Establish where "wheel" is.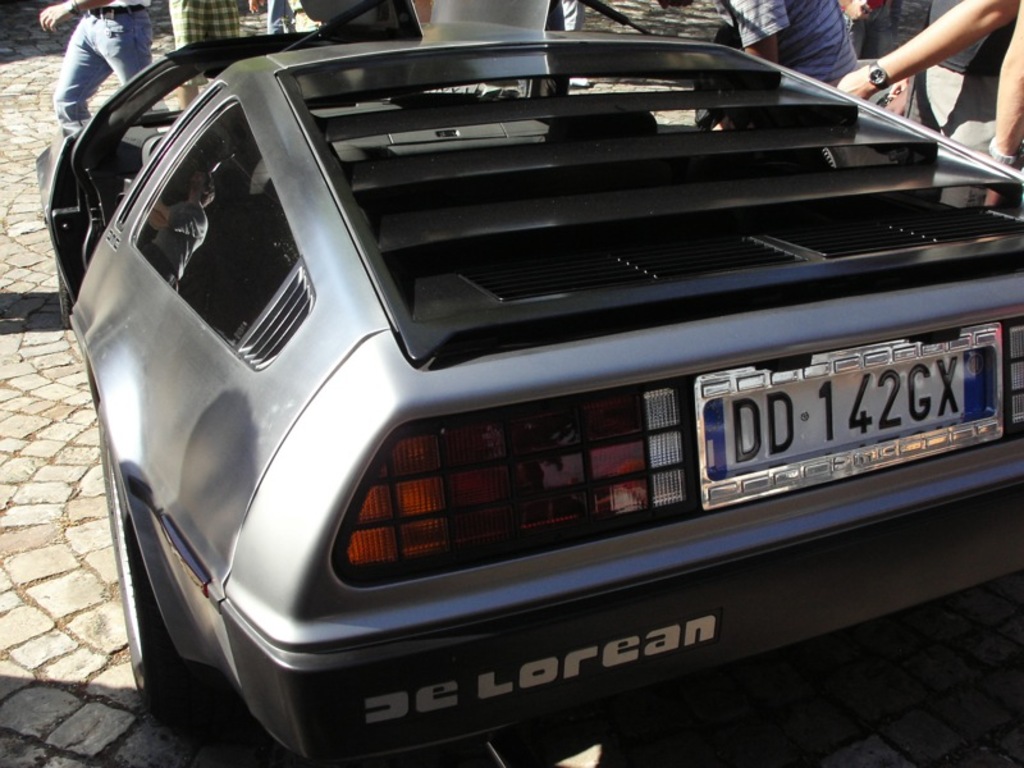
Established at rect(92, 399, 221, 717).
